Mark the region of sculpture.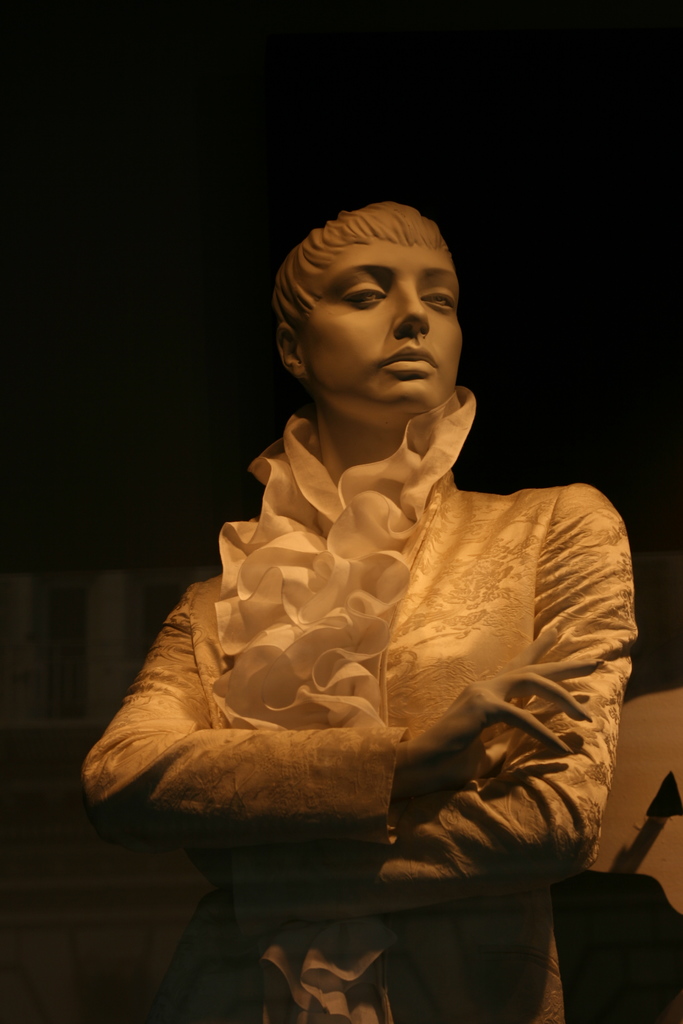
Region: region(70, 183, 643, 1023).
